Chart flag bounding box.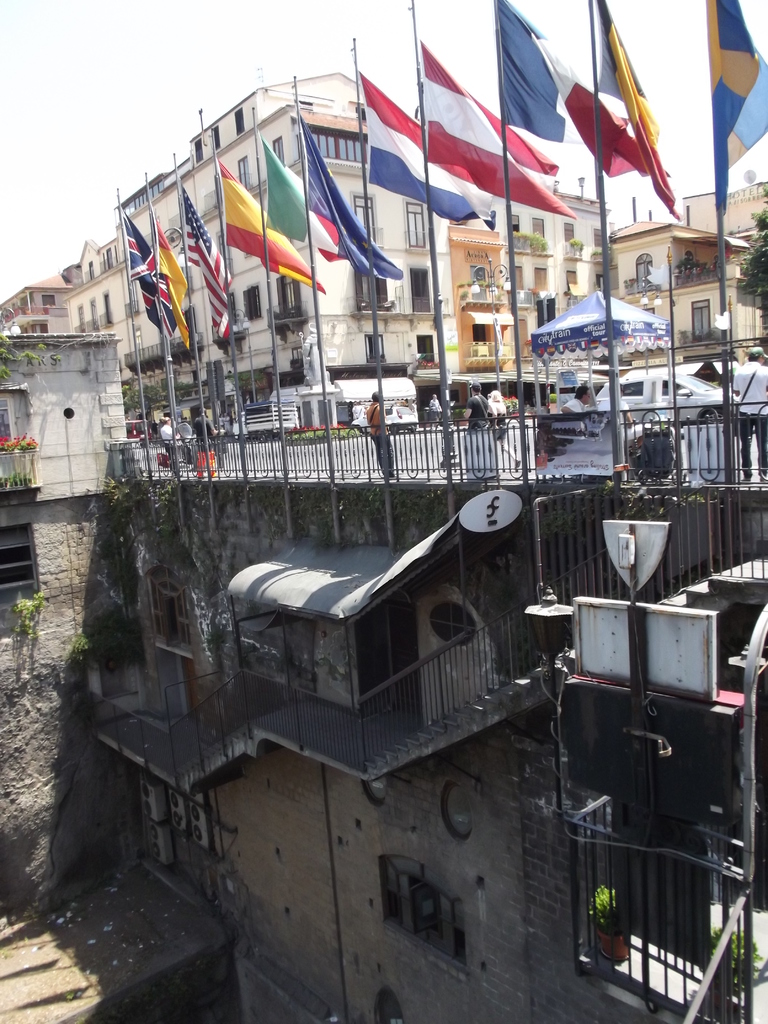
Charted: {"x1": 700, "y1": 0, "x2": 767, "y2": 211}.
